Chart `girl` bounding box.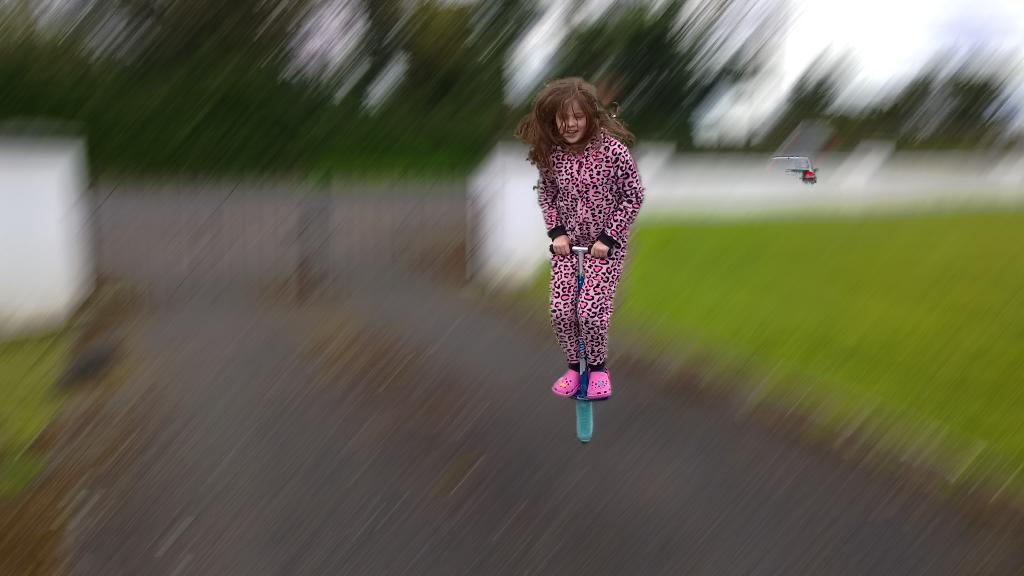
Charted: [left=511, top=72, right=644, bottom=399].
